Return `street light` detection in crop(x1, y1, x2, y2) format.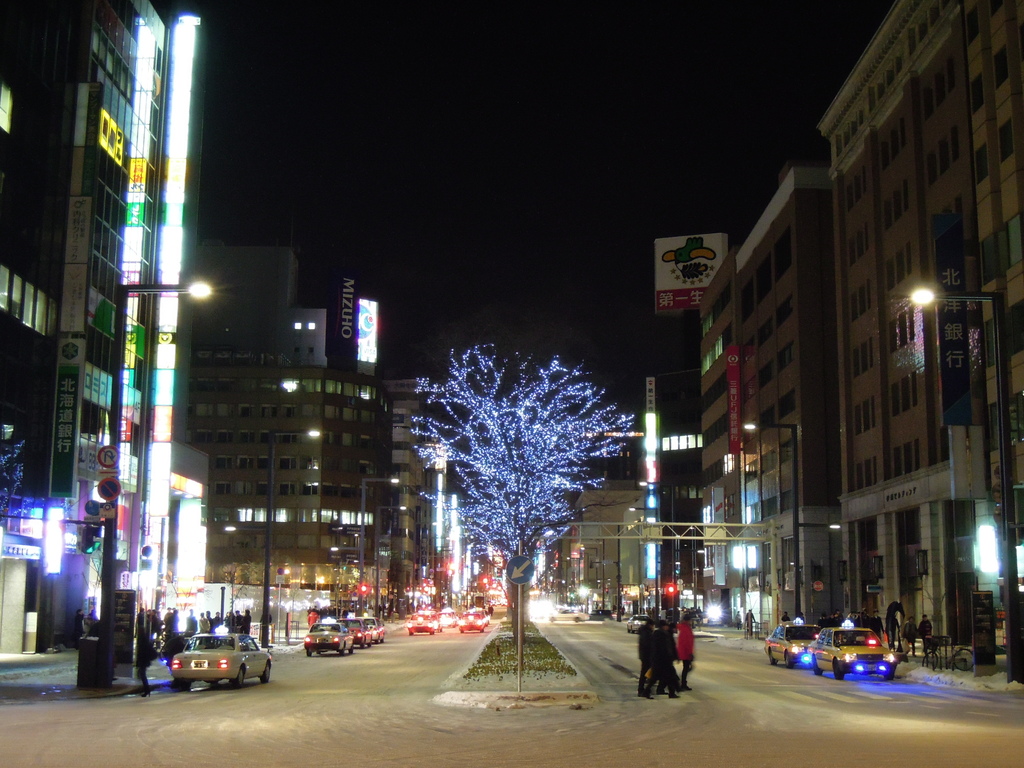
crop(557, 557, 577, 607).
